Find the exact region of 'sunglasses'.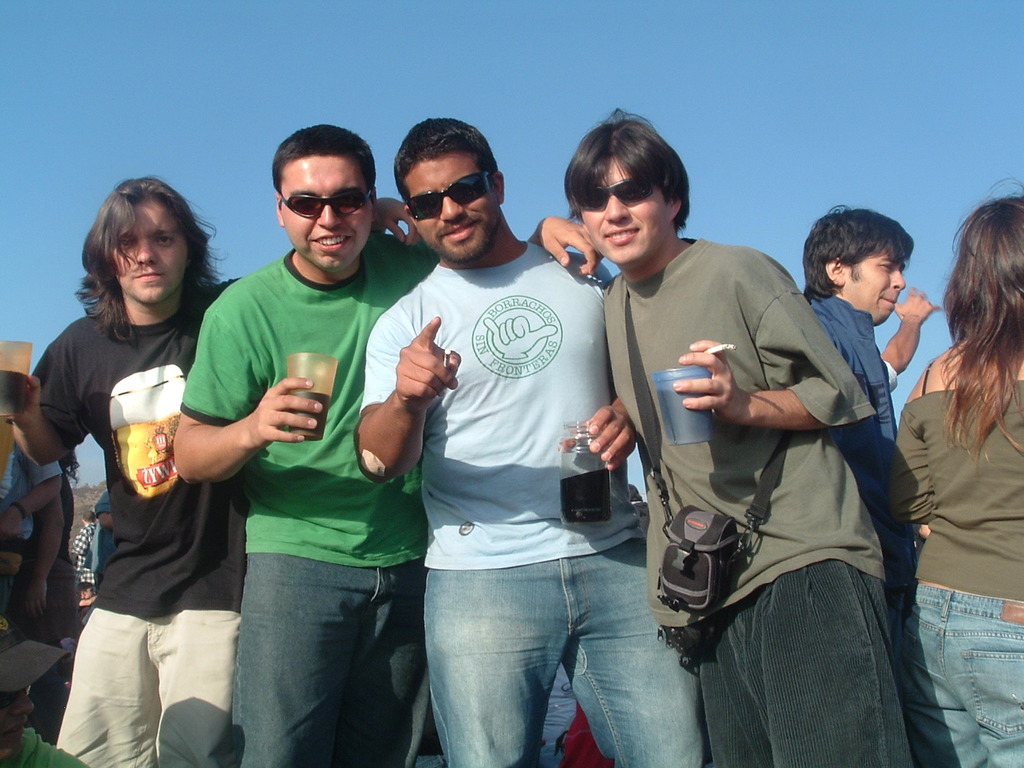
Exact region: 406, 171, 493, 219.
